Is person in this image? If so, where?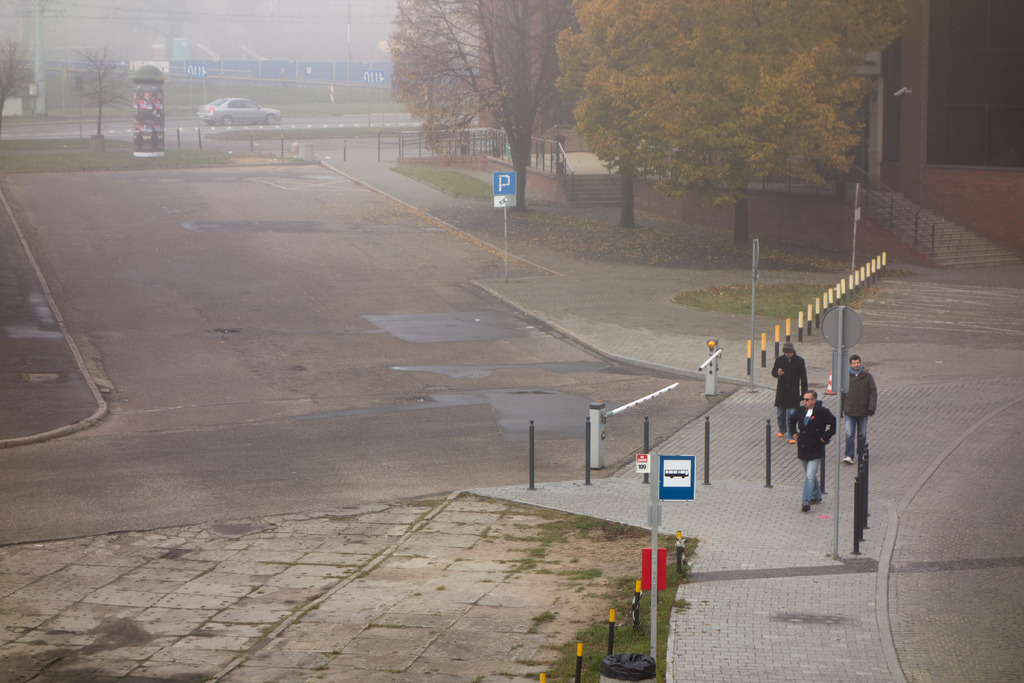
Yes, at x1=837, y1=354, x2=875, y2=465.
